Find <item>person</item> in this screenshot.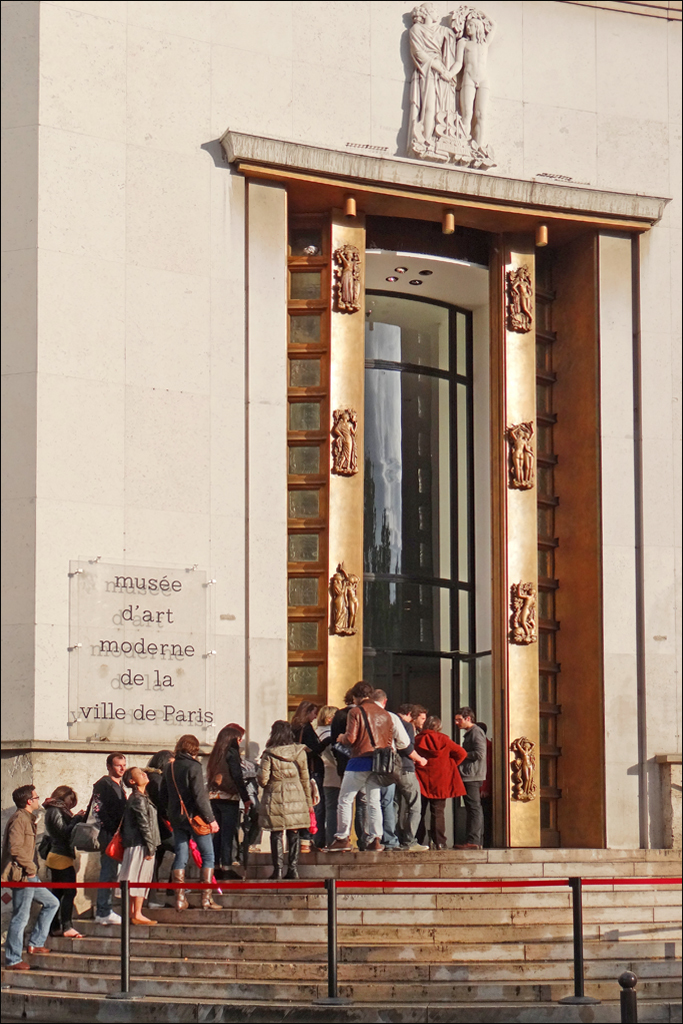
The bounding box for <item>person</item> is {"left": 247, "top": 721, "right": 294, "bottom": 881}.
